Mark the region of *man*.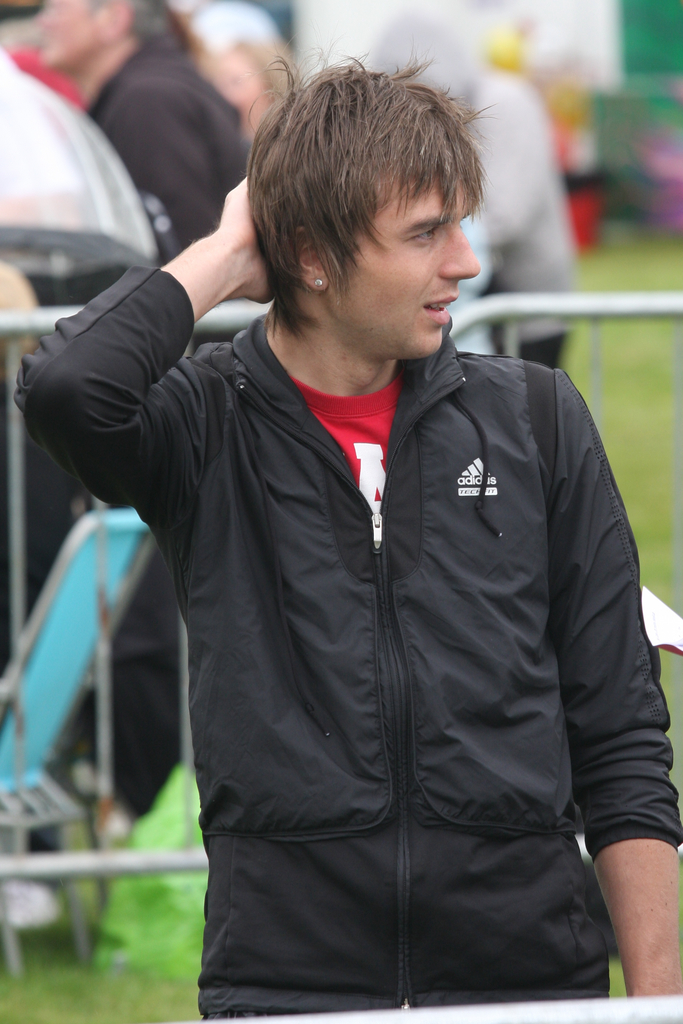
Region: BBox(83, 4, 682, 1023).
